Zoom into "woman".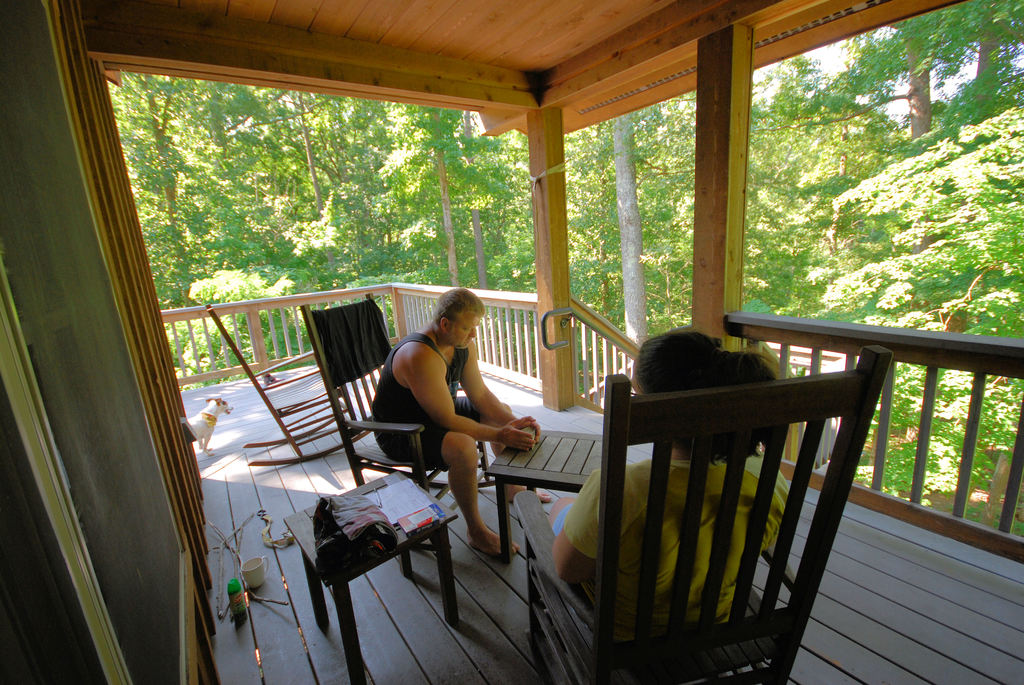
Zoom target: <bbox>545, 326, 792, 645</bbox>.
